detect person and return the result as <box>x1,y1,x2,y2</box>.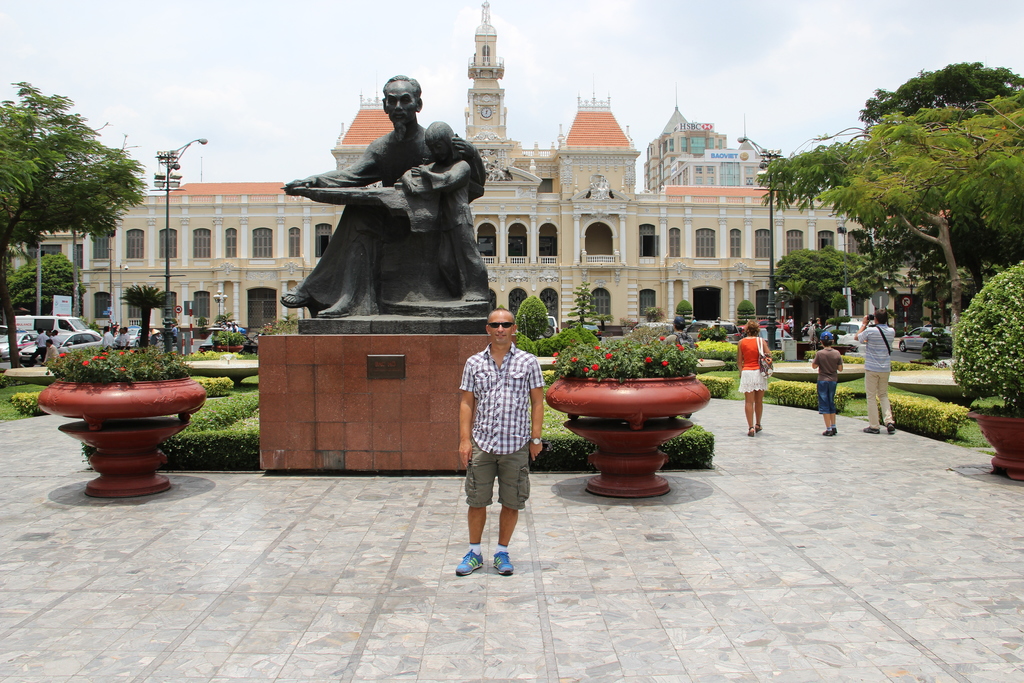
<box>851,306,897,432</box>.
